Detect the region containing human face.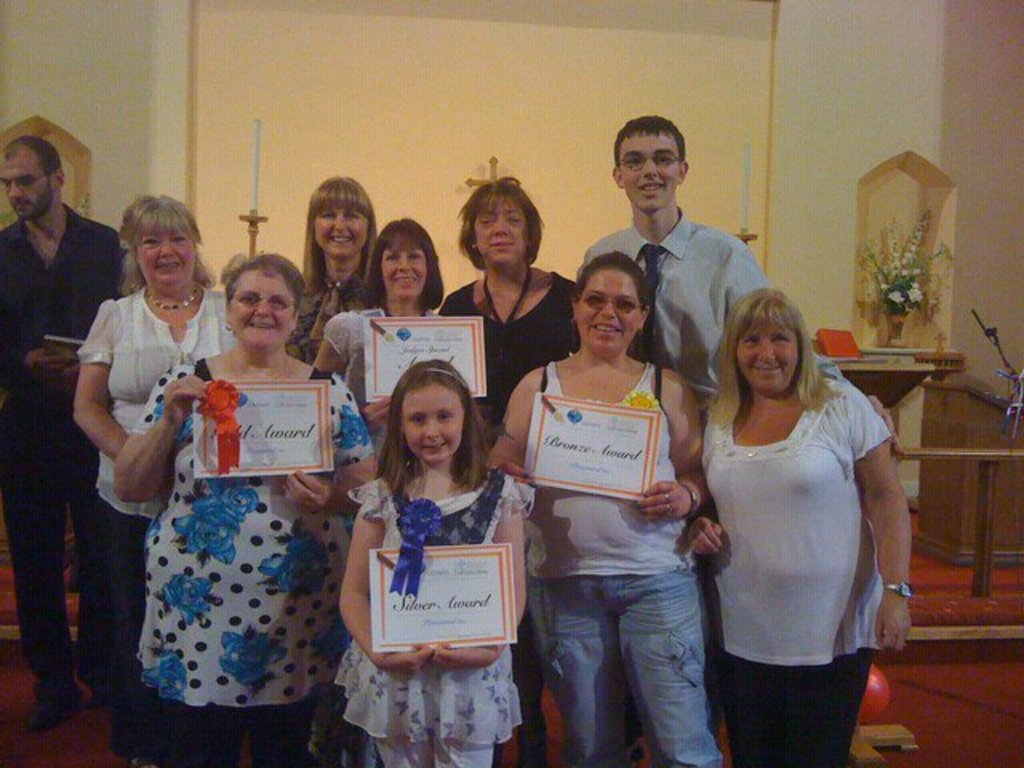
box=[370, 227, 435, 306].
